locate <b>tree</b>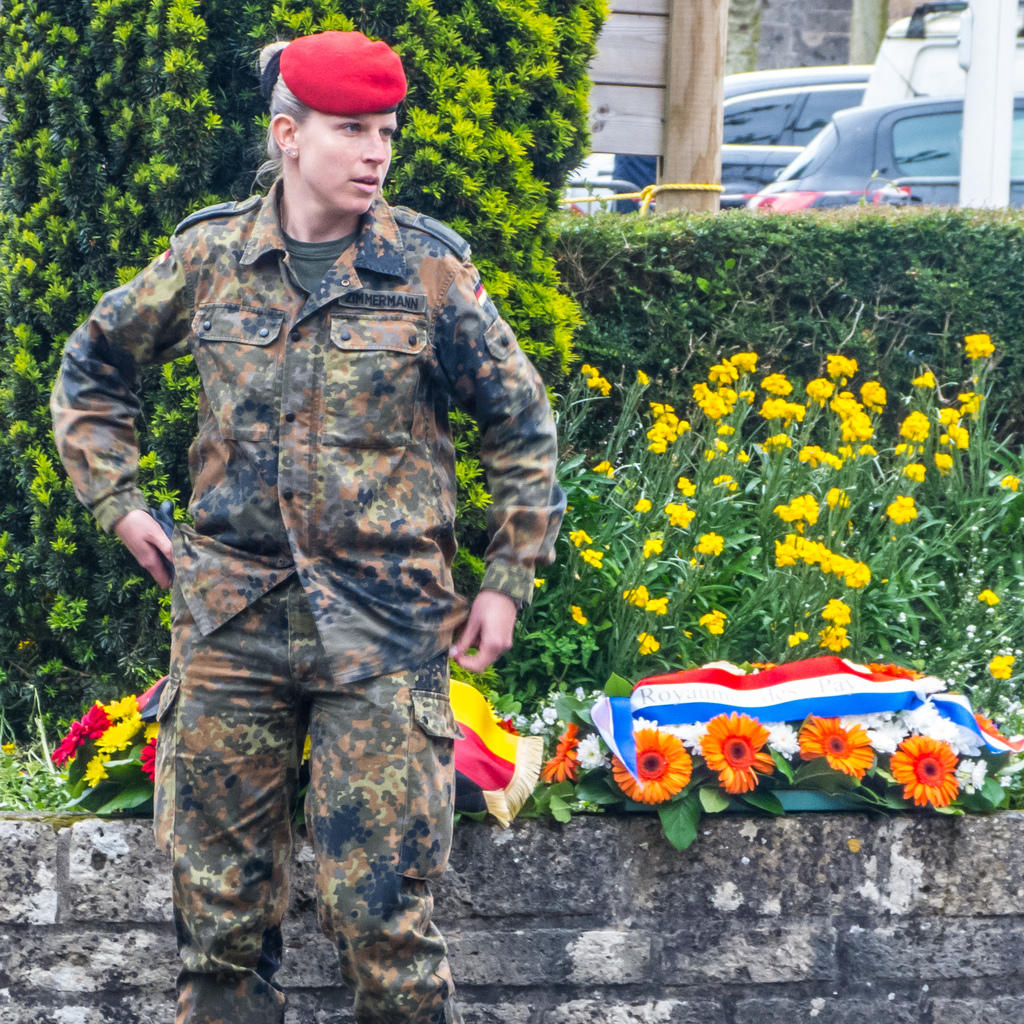
0 0 607 764
